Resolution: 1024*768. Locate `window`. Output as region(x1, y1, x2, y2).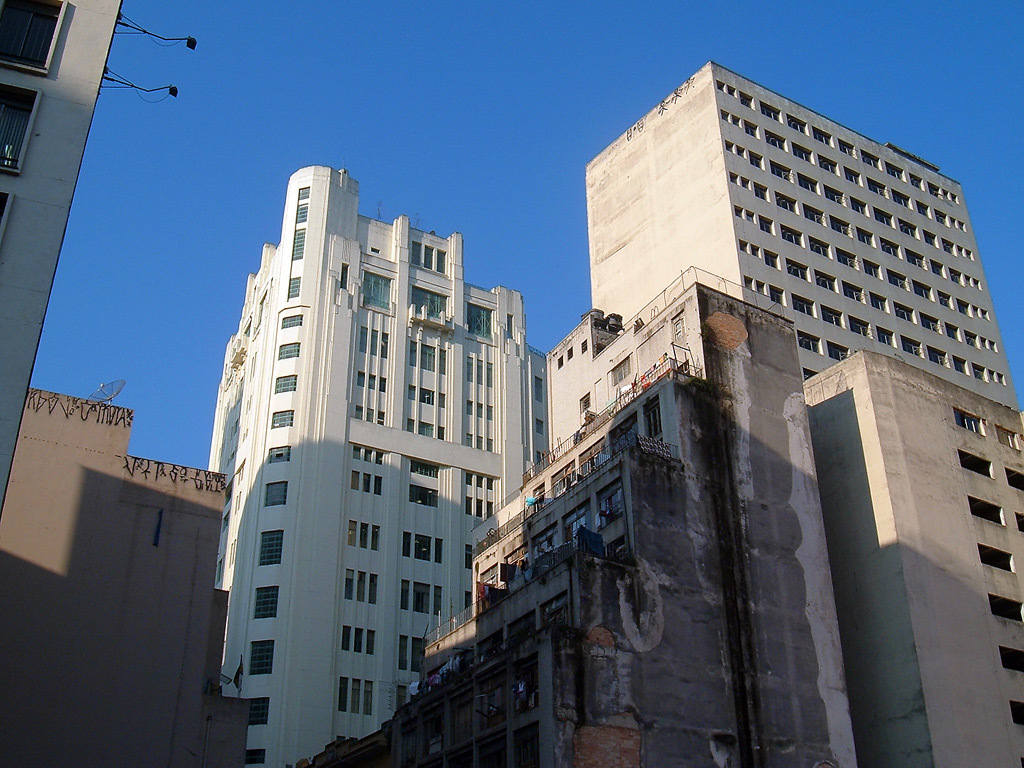
region(844, 166, 860, 186).
